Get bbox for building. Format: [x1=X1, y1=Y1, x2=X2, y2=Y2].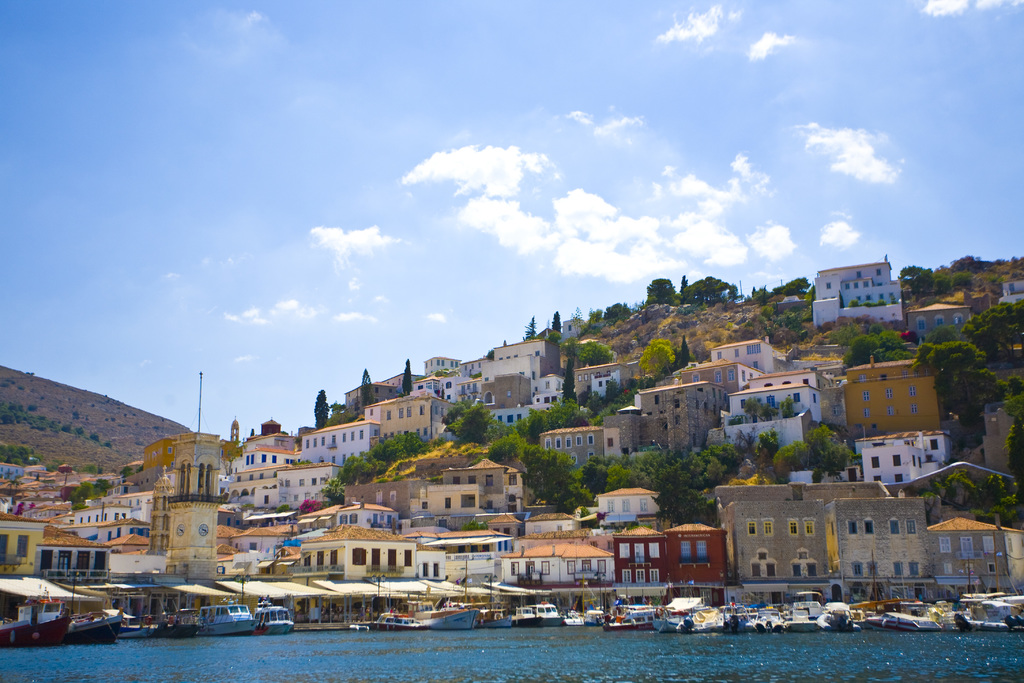
[x1=908, y1=297, x2=970, y2=336].
